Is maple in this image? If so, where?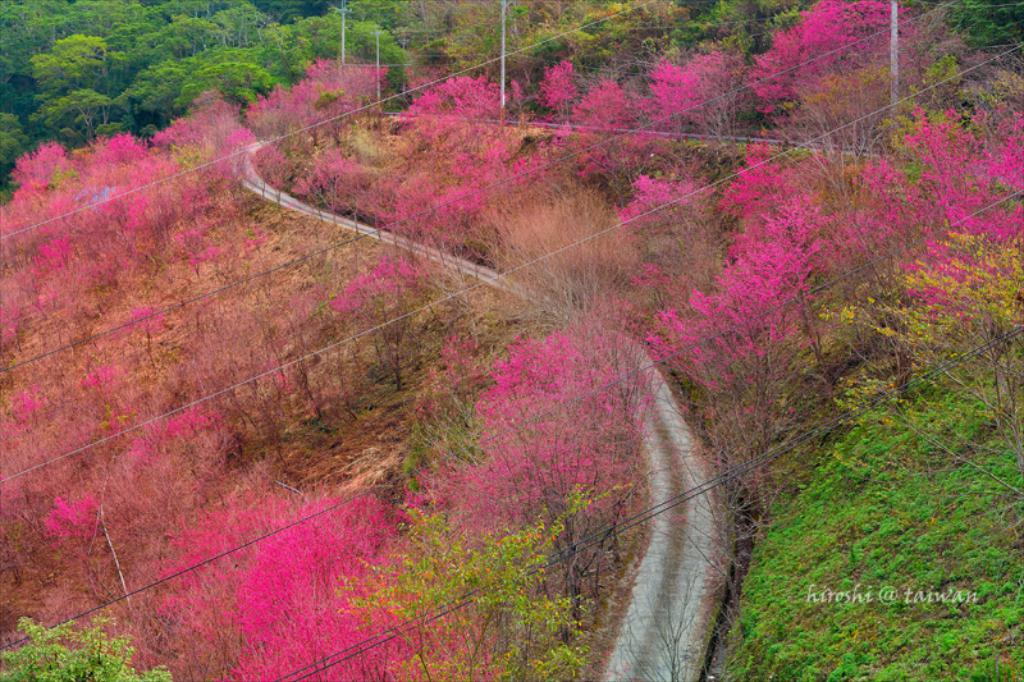
Yes, at bbox=(644, 289, 777, 473).
